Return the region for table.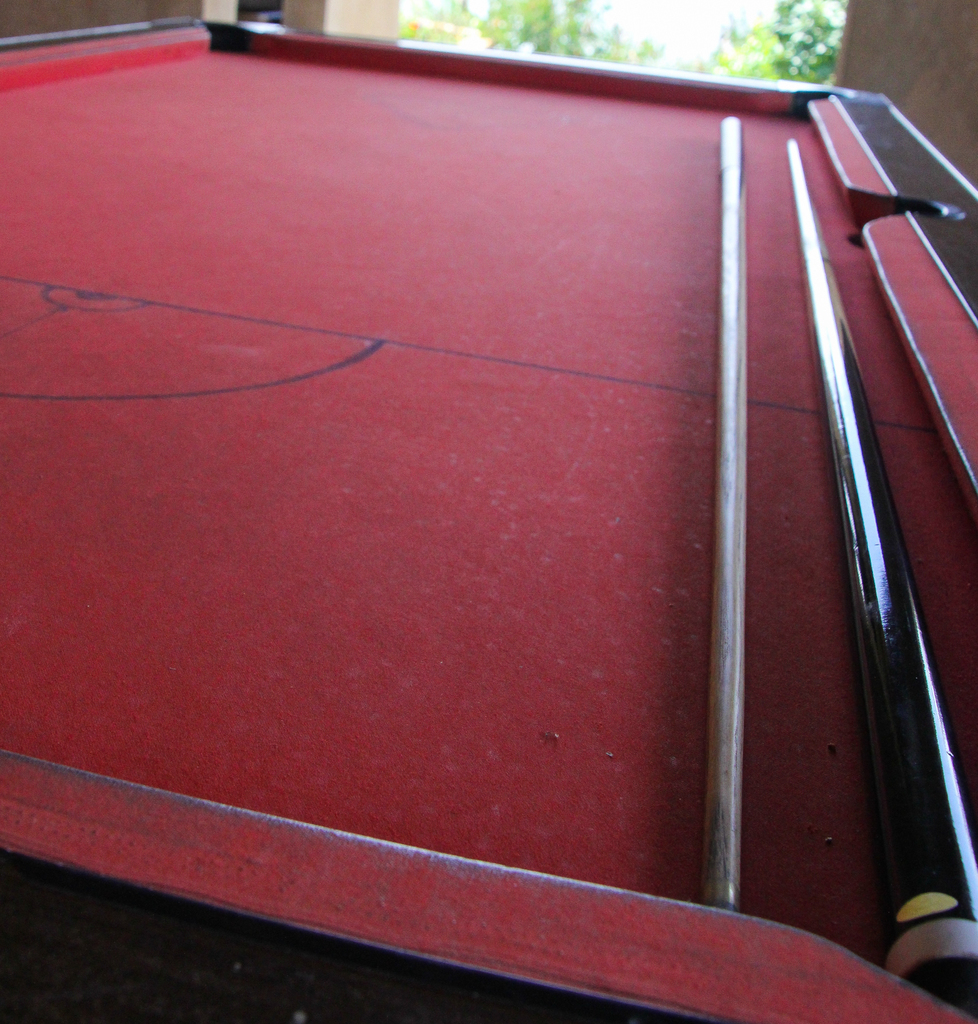
0:24:977:1023.
